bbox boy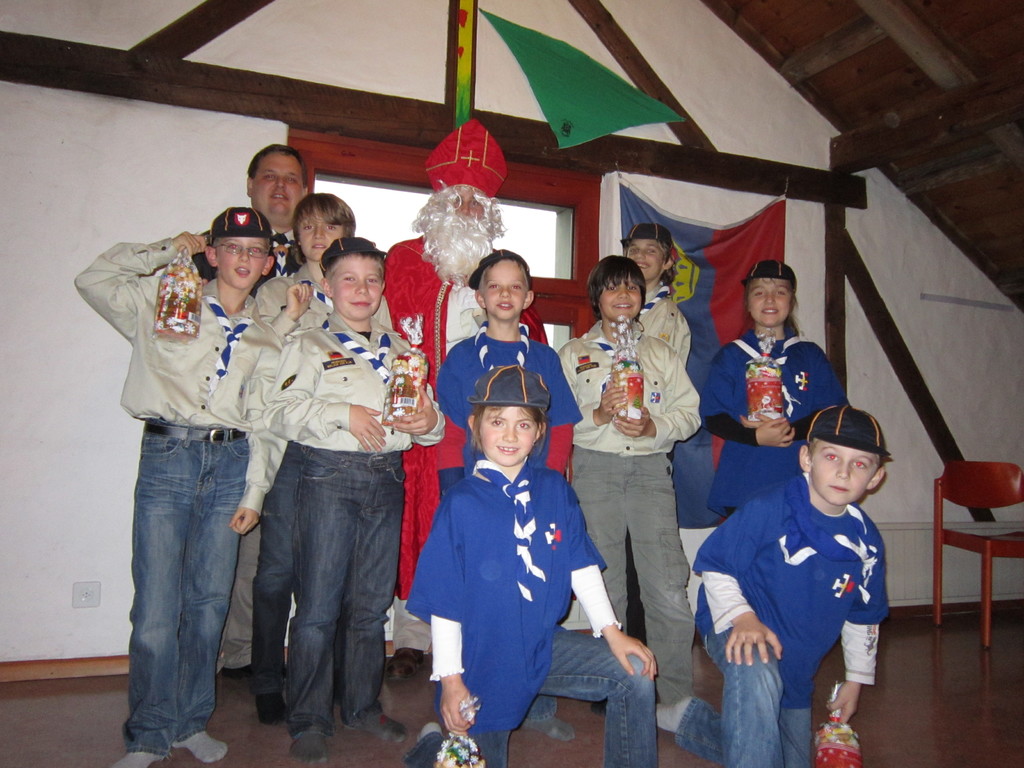
select_region(614, 225, 702, 468)
